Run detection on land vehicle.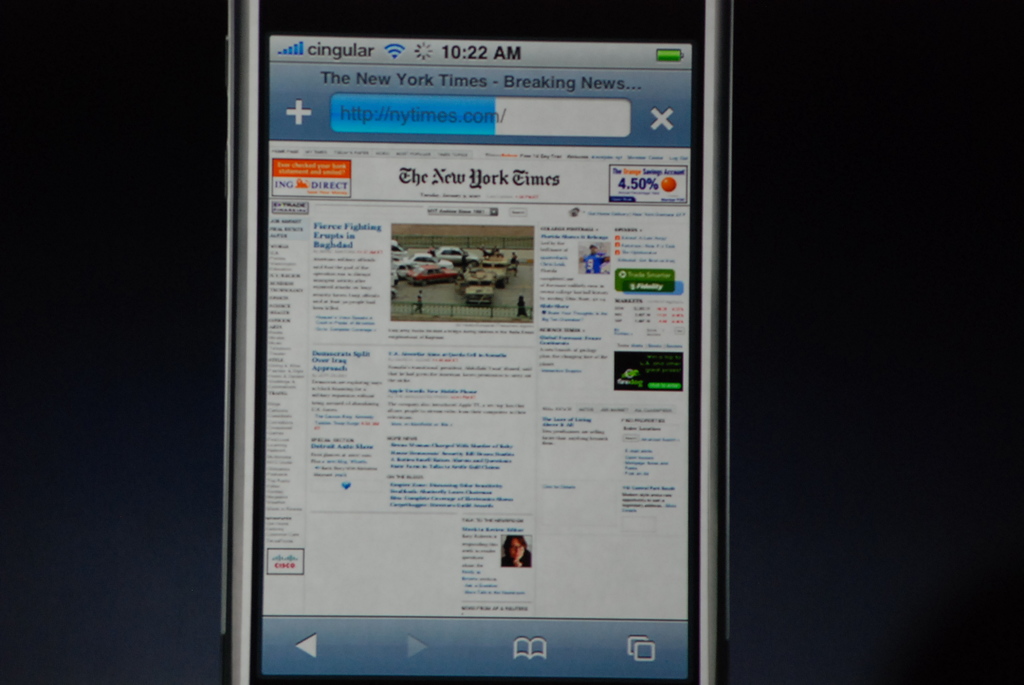
Result: 404 264 458 288.
